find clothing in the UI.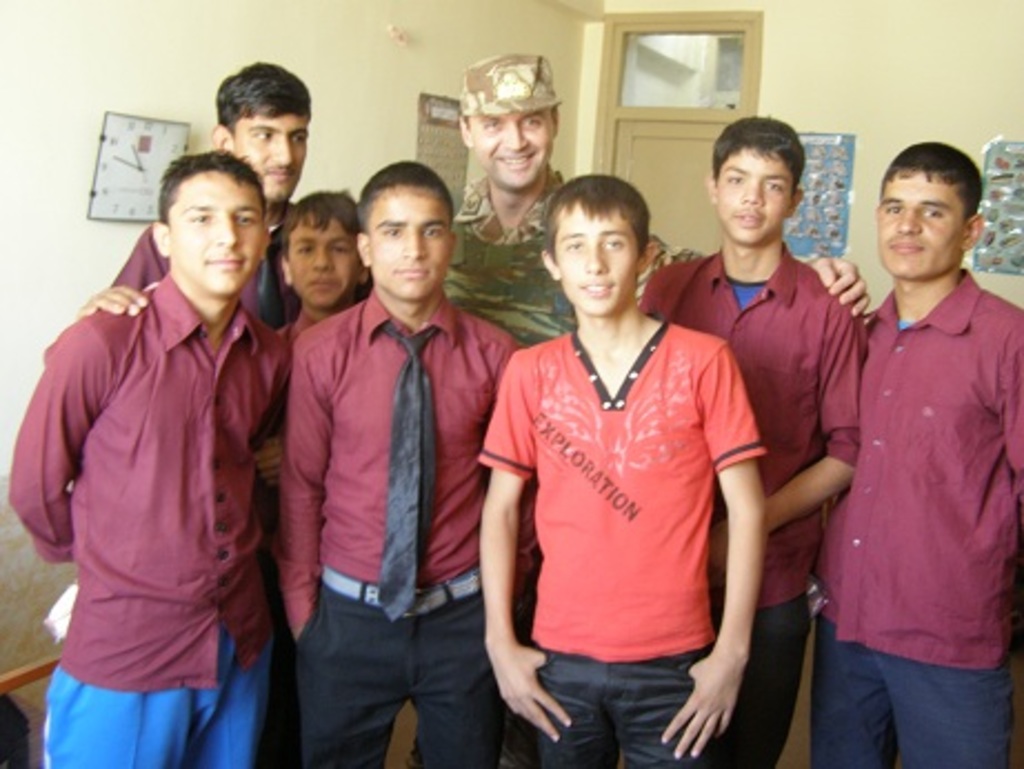
UI element at {"left": 860, "top": 267, "right": 1022, "bottom": 767}.
